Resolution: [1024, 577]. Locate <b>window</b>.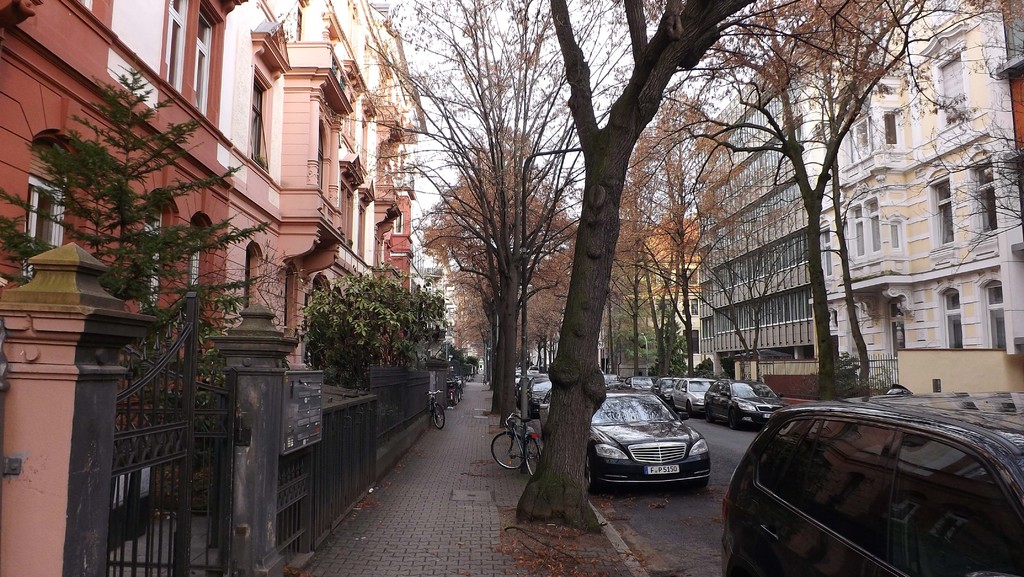
934 276 959 350.
